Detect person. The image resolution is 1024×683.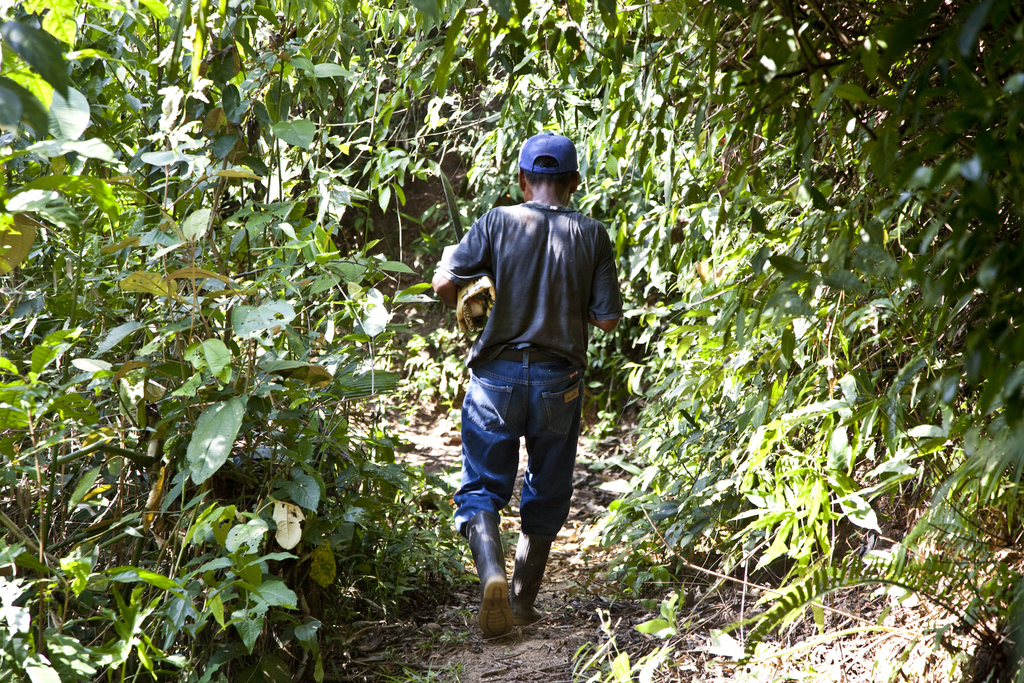
<box>433,117,630,640</box>.
